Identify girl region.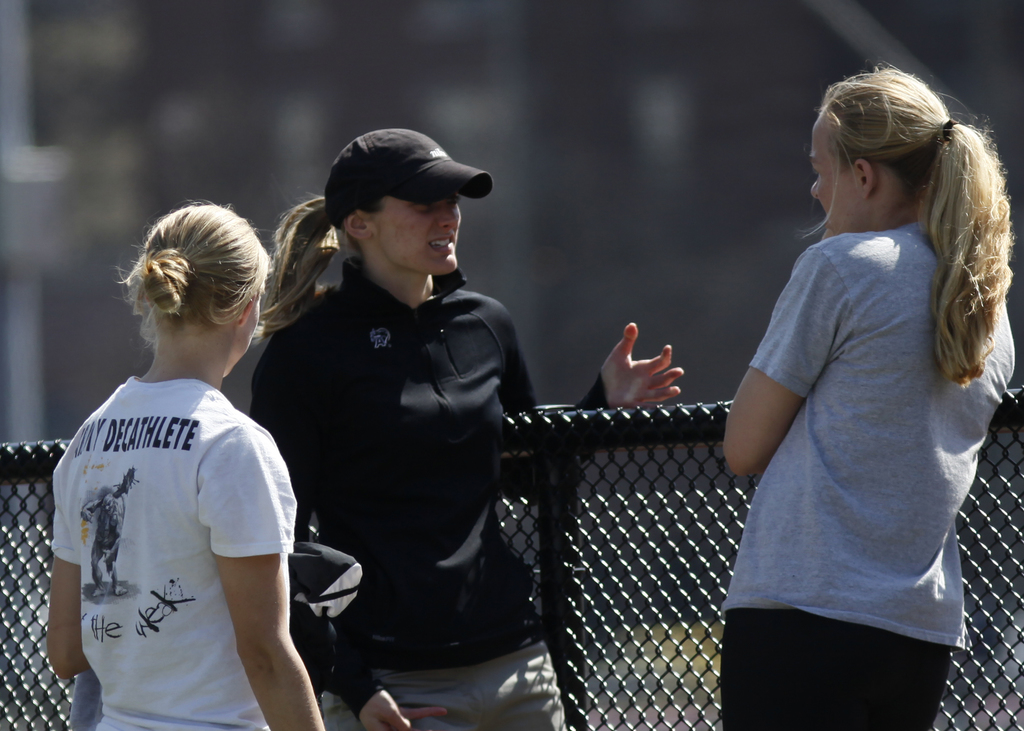
Region: (719, 71, 1018, 730).
